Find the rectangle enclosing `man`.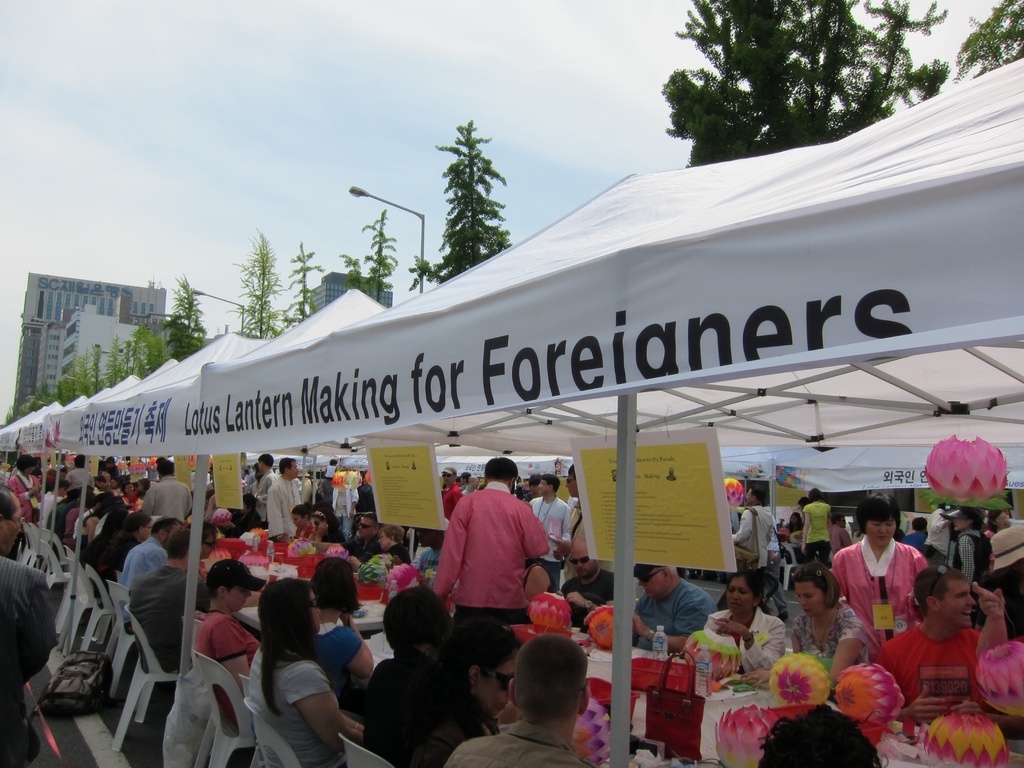
left=761, top=506, right=791, bottom=618.
